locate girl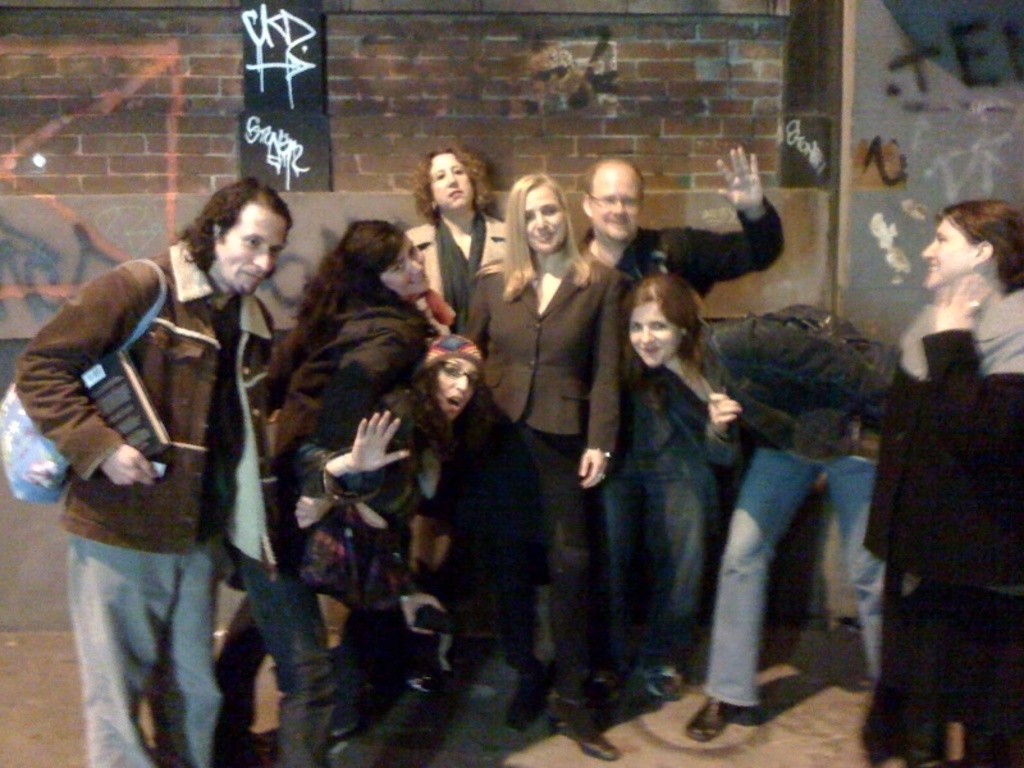
[x1=620, y1=264, x2=896, y2=746]
